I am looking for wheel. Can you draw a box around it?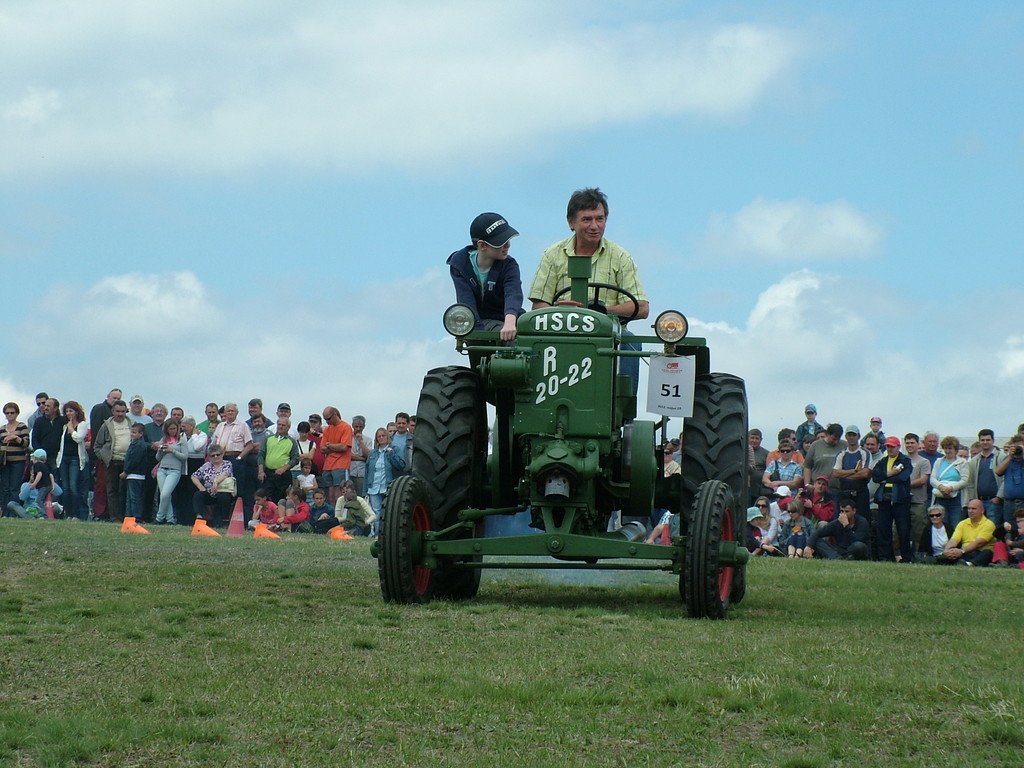
Sure, the bounding box is 677:369:752:563.
